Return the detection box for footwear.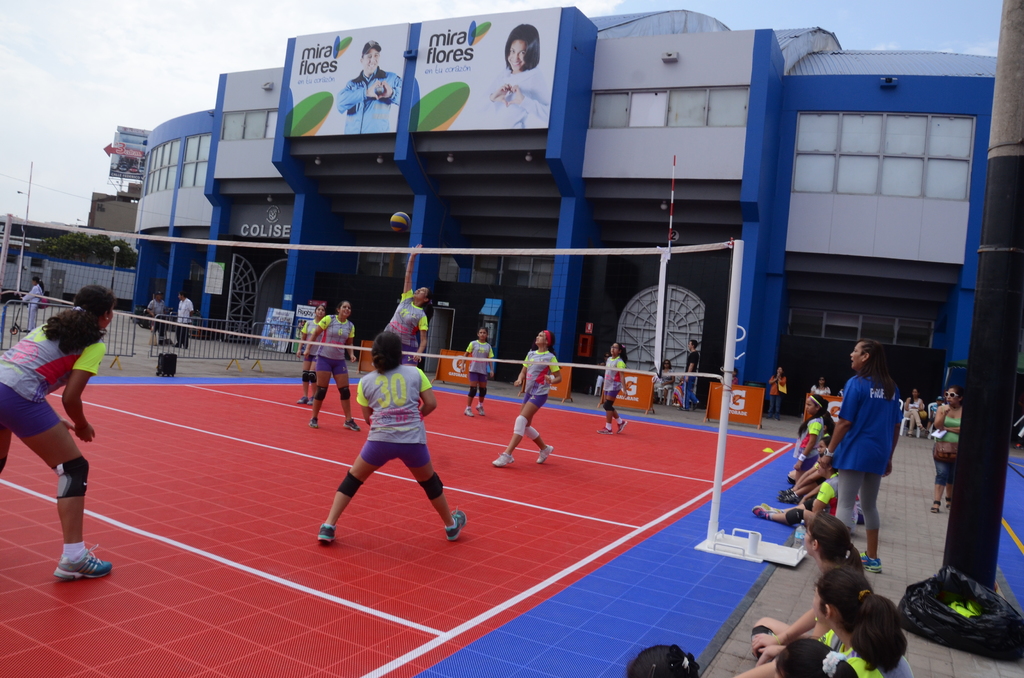
l=296, t=397, r=306, b=405.
